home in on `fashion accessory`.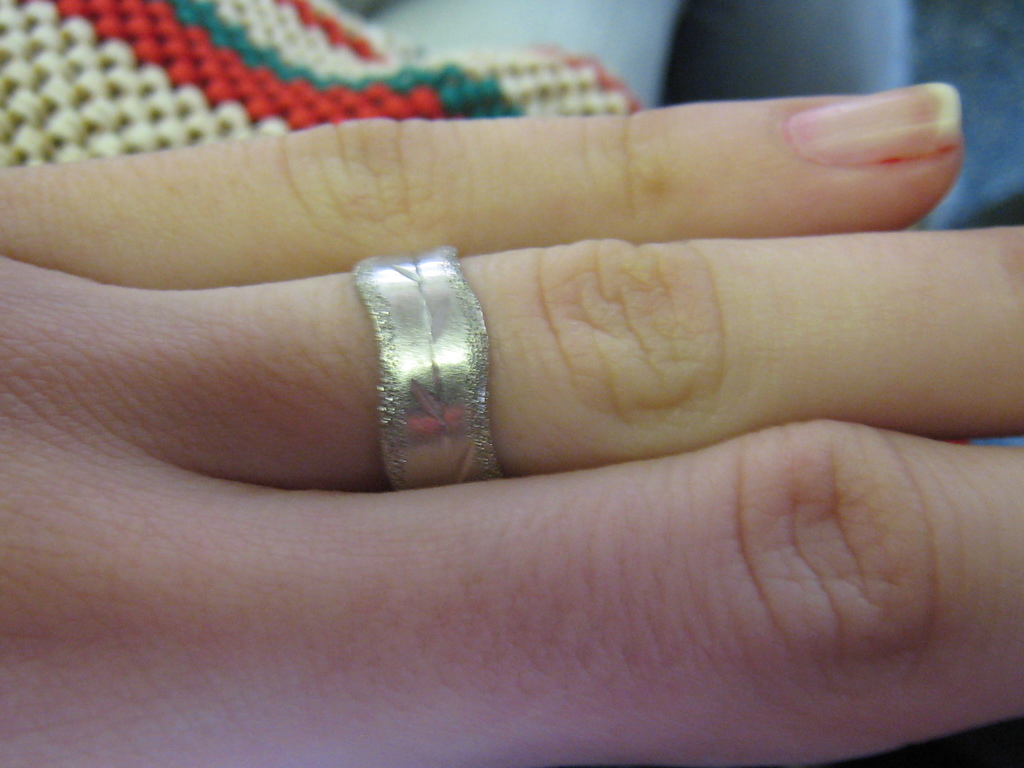
Homed in at detection(354, 245, 508, 490).
